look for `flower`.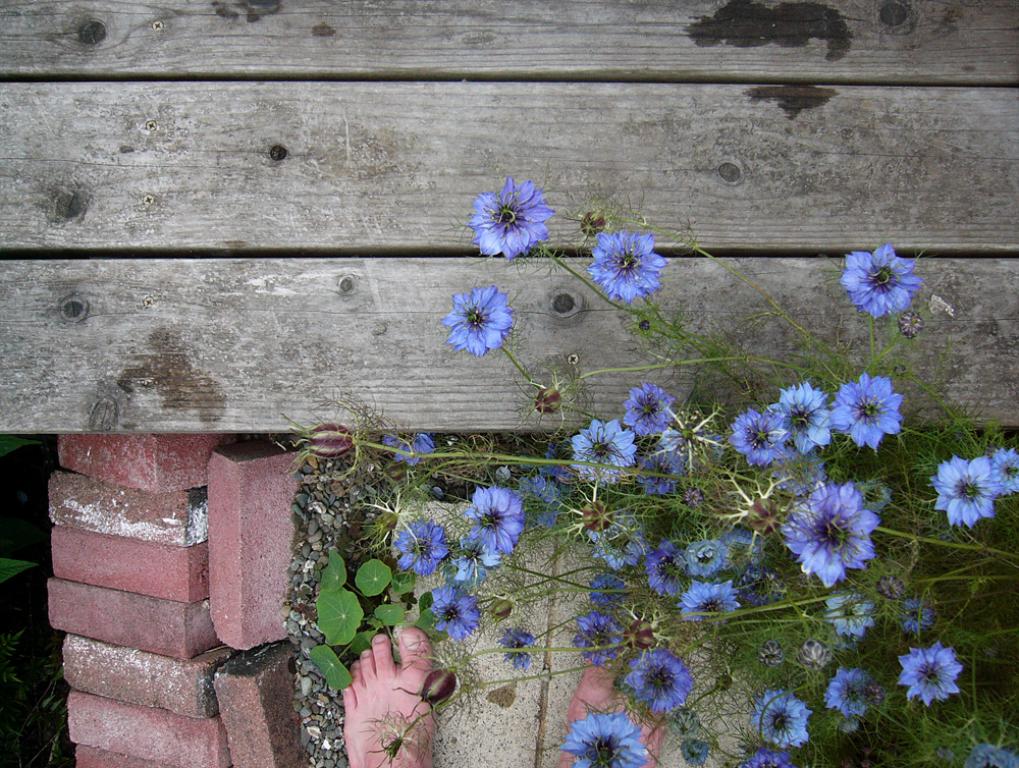
Found: {"left": 621, "top": 378, "right": 666, "bottom": 443}.
